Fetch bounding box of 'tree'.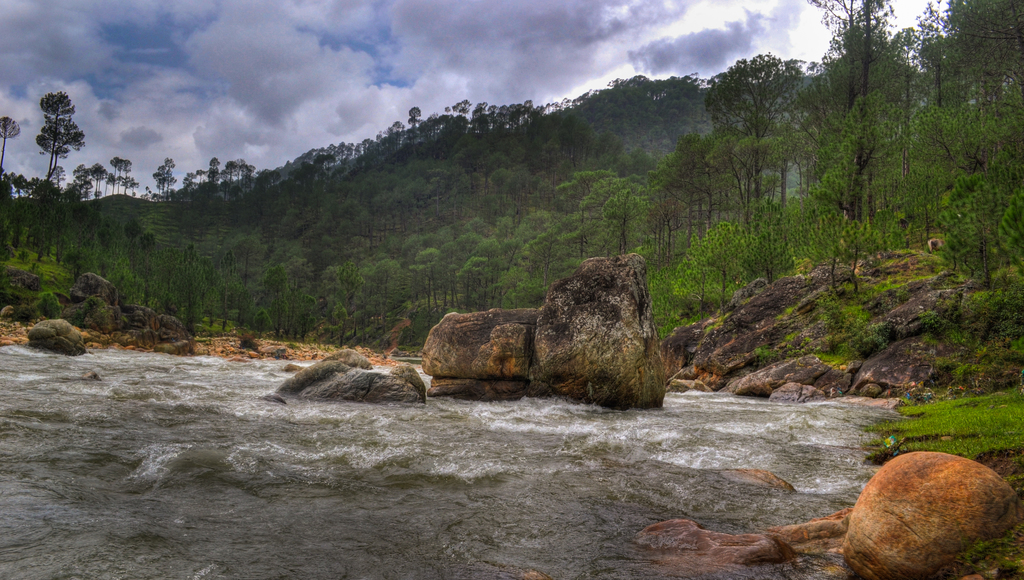
Bbox: <box>186,158,249,335</box>.
